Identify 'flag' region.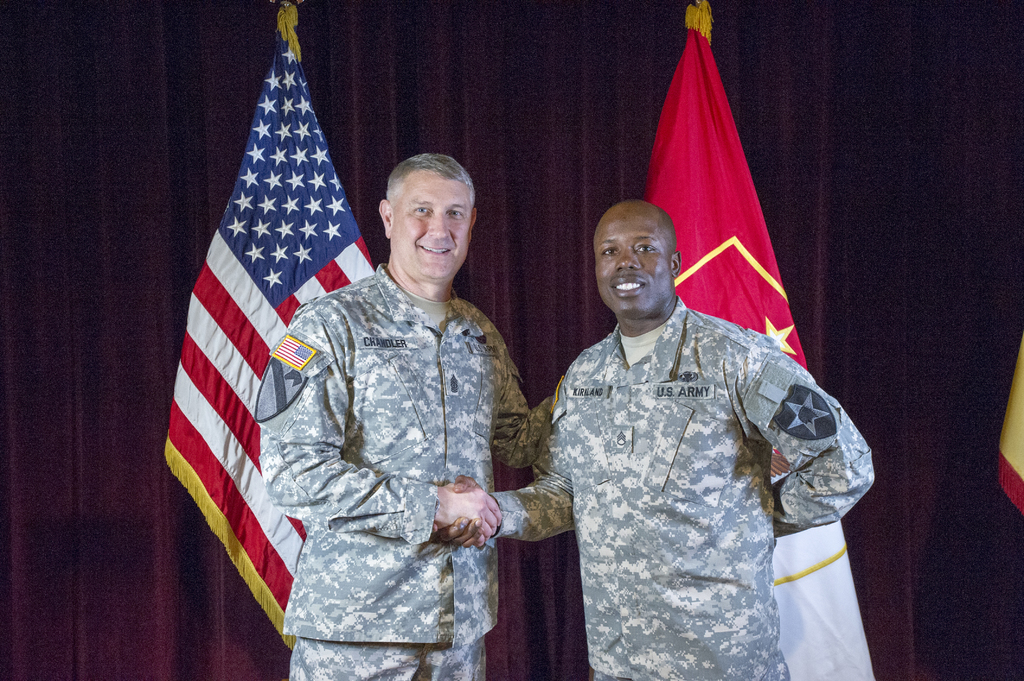
Region: {"x1": 156, "y1": 0, "x2": 367, "y2": 657}.
